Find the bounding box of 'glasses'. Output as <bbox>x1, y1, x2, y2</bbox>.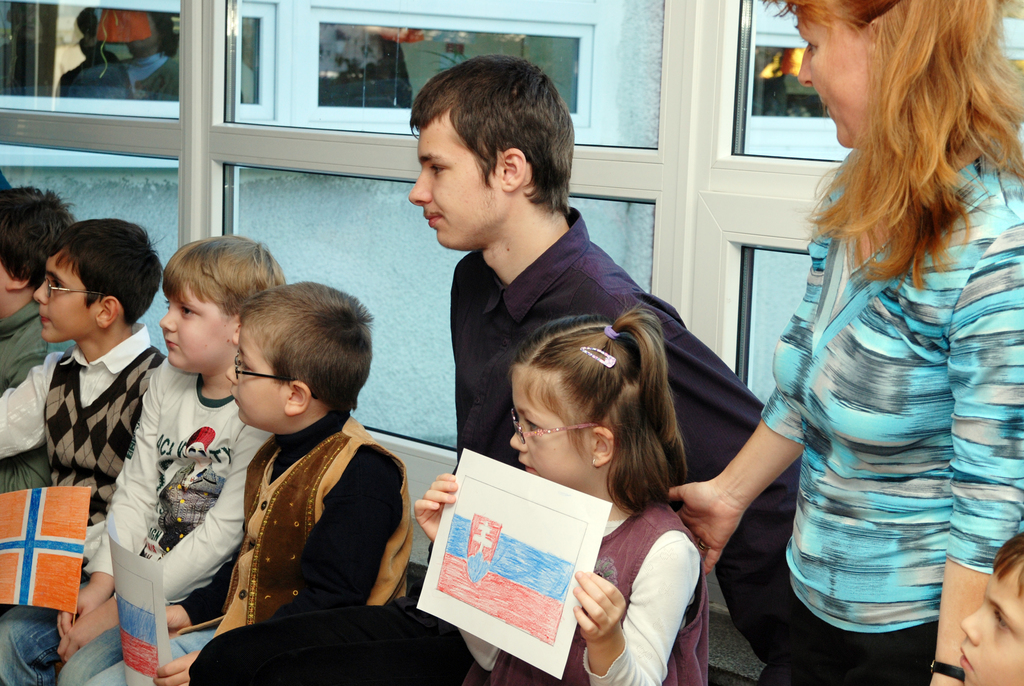
<bbox>510, 406, 595, 445</bbox>.
